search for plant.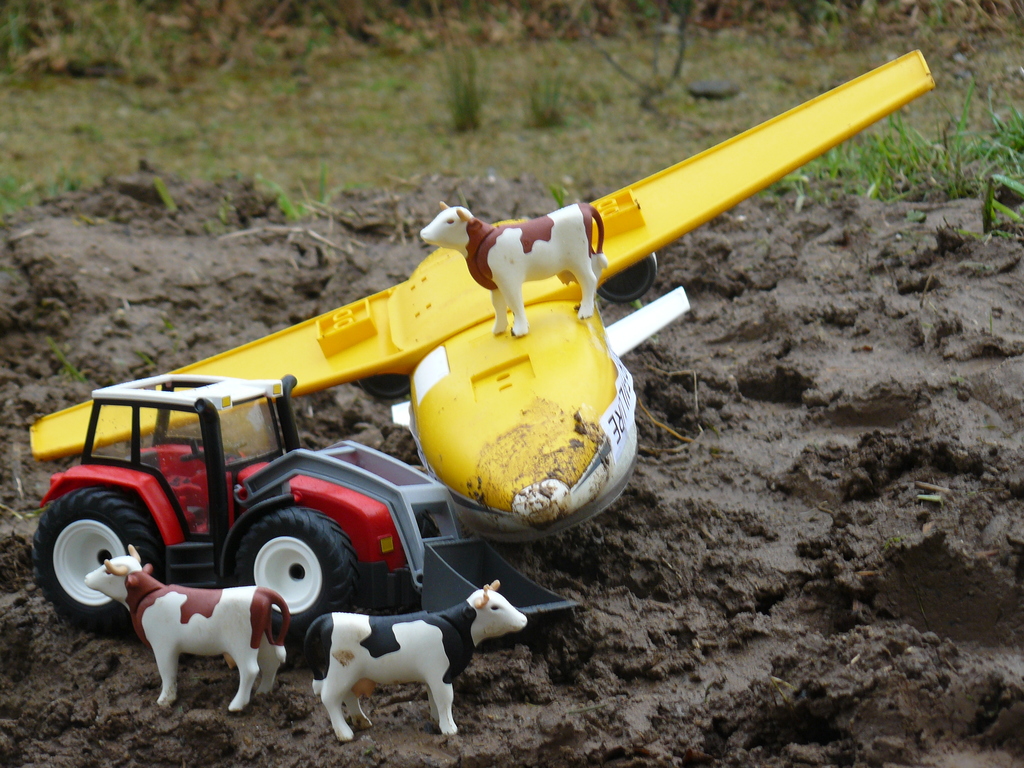
Found at 988 310 995 334.
